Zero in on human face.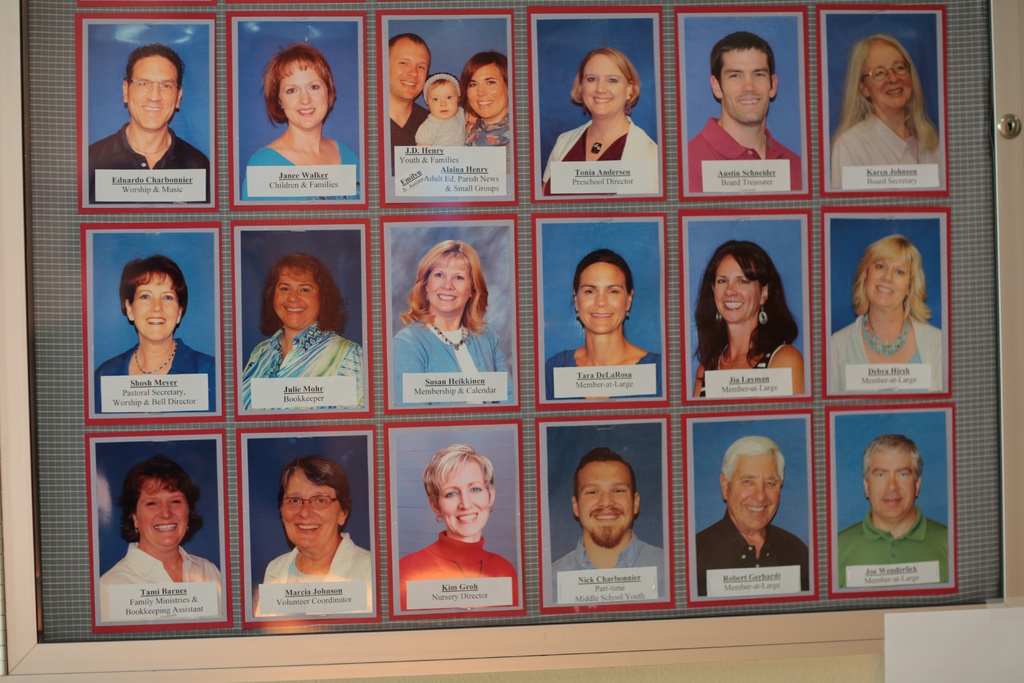
Zeroed in: x1=863, y1=251, x2=912, y2=300.
